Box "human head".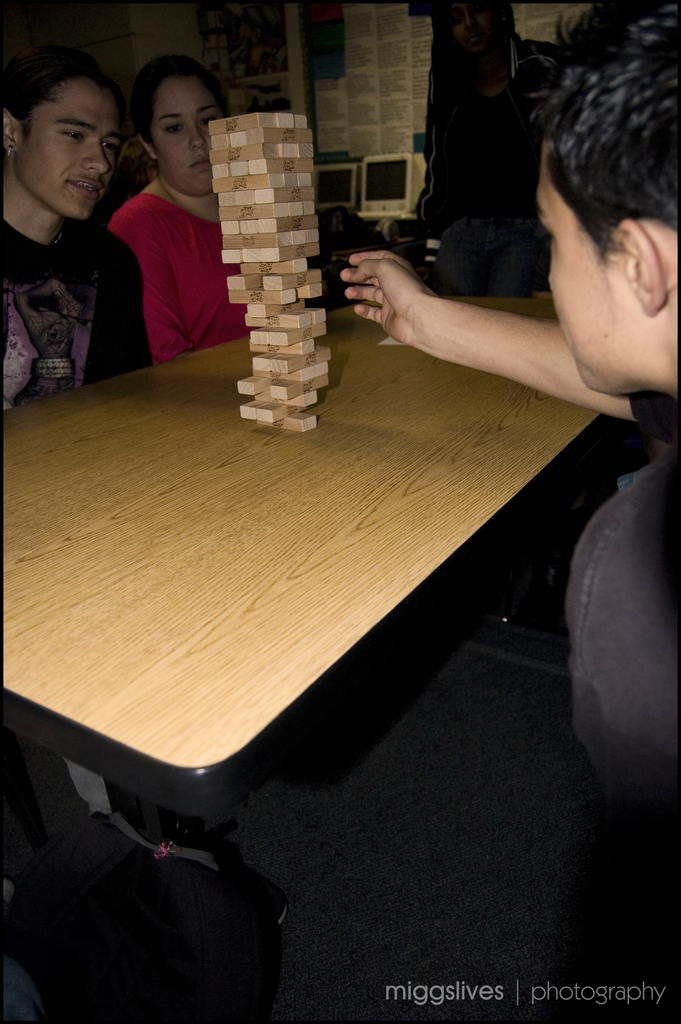
x1=138 y1=48 x2=222 y2=184.
